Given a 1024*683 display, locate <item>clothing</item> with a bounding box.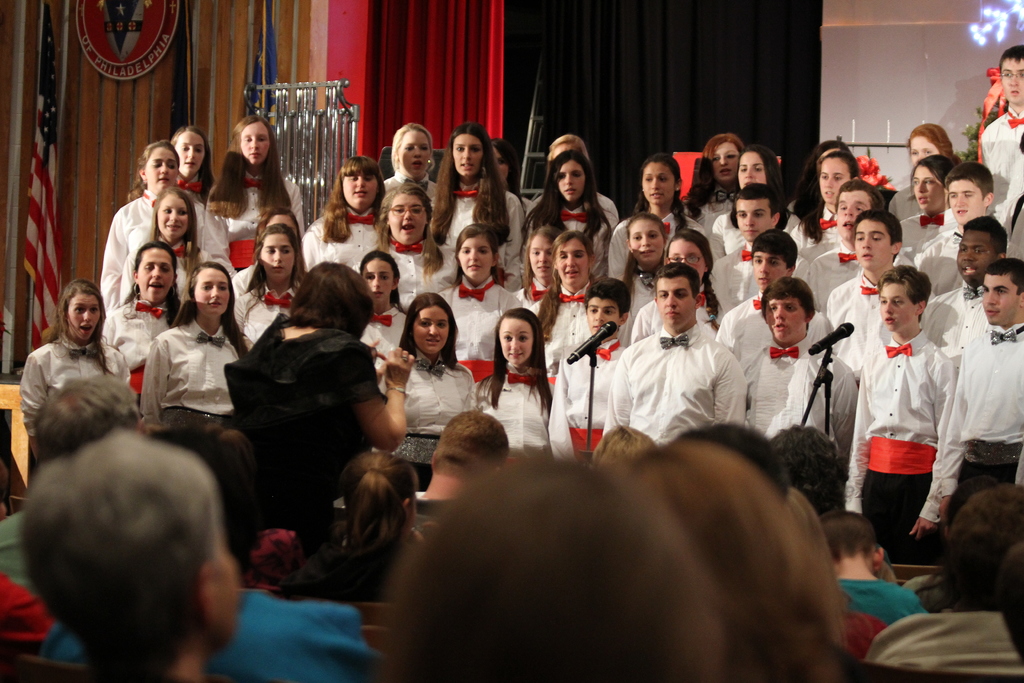
Located: locate(922, 289, 984, 344).
